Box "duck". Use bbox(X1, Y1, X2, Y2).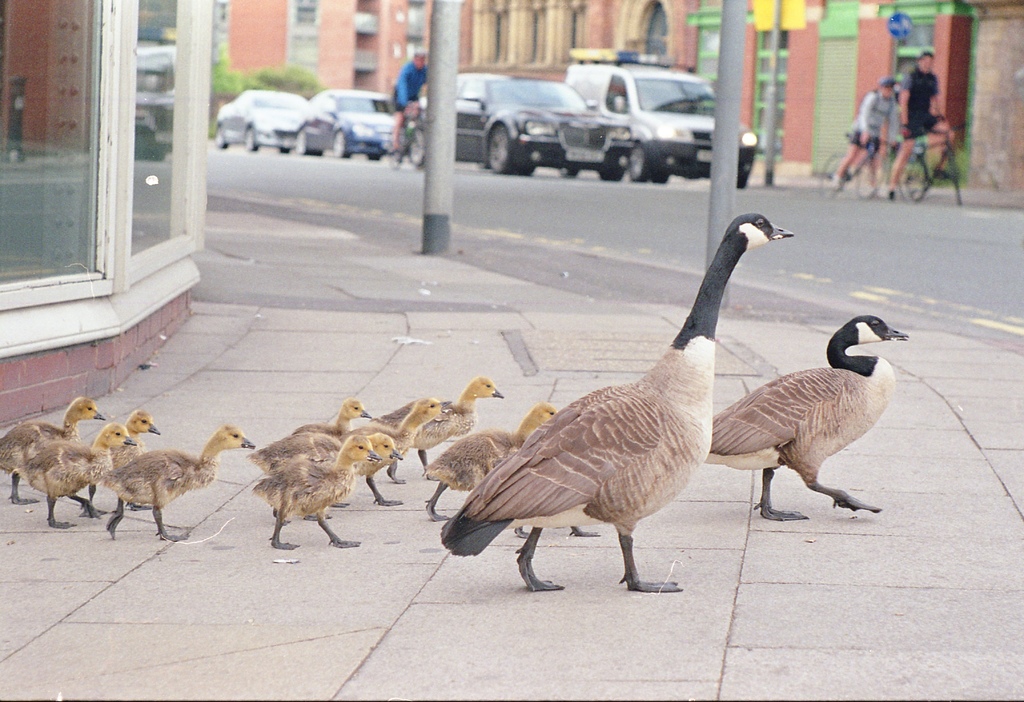
bbox(365, 395, 462, 488).
